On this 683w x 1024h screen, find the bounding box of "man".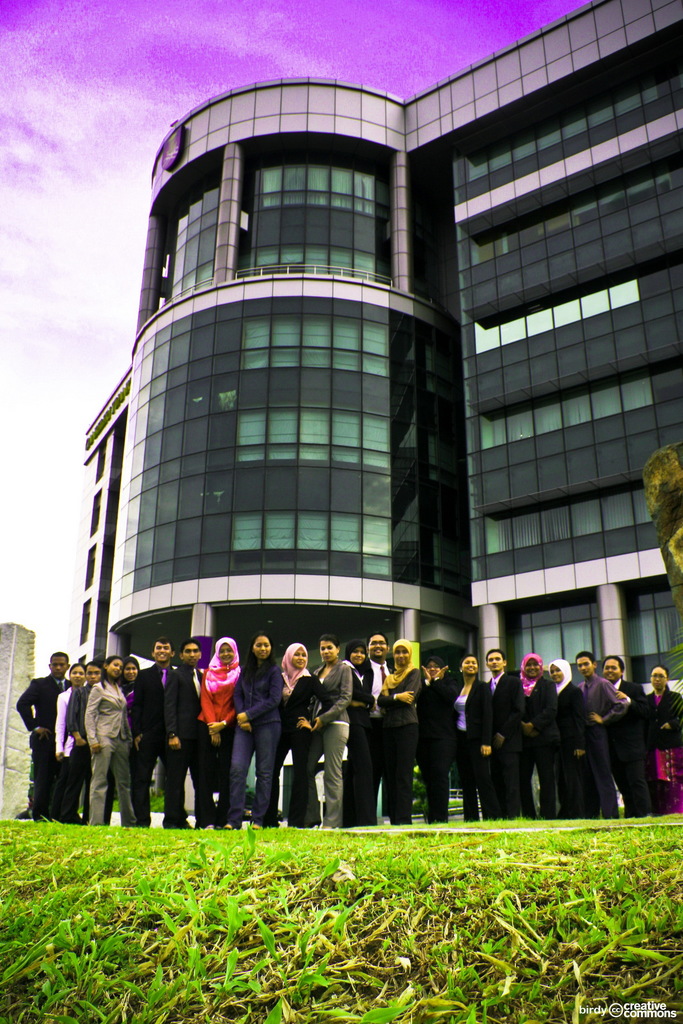
Bounding box: x1=482 y1=650 x2=526 y2=825.
